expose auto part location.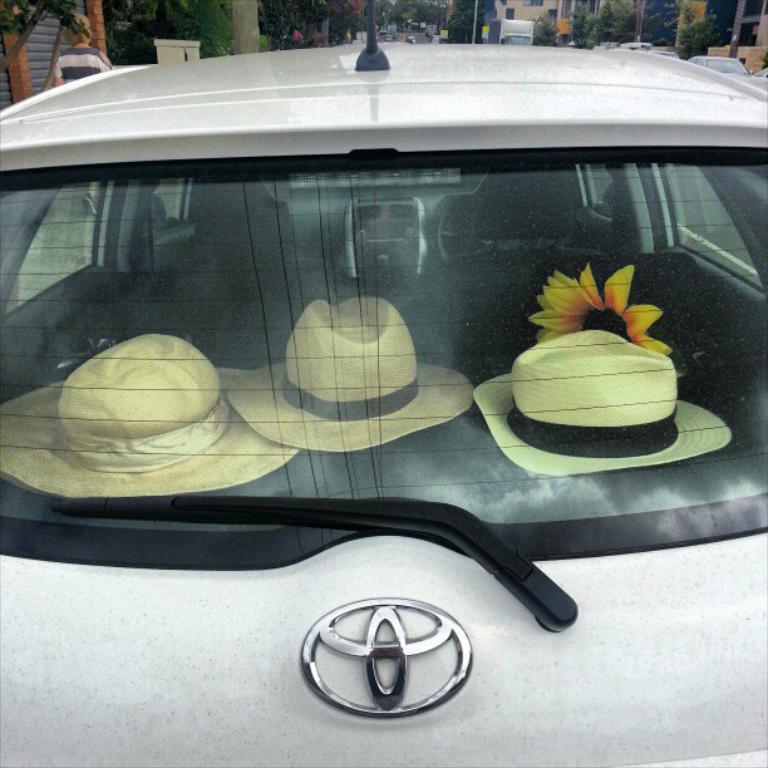
Exposed at Rect(302, 597, 473, 720).
